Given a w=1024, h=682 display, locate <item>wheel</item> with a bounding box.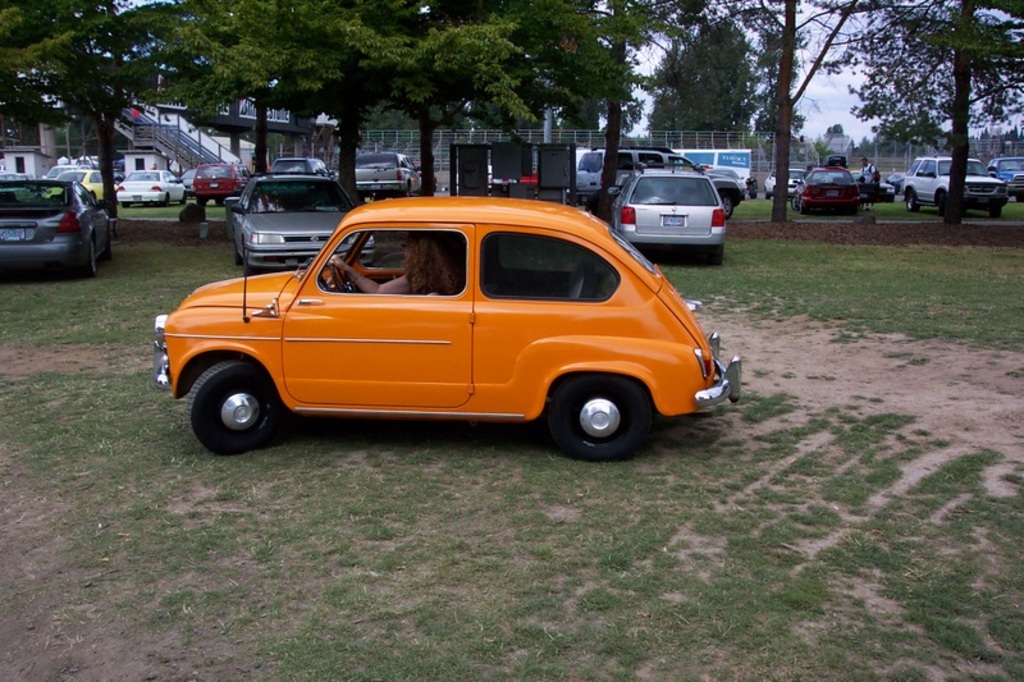
Located: bbox(187, 354, 285, 459).
